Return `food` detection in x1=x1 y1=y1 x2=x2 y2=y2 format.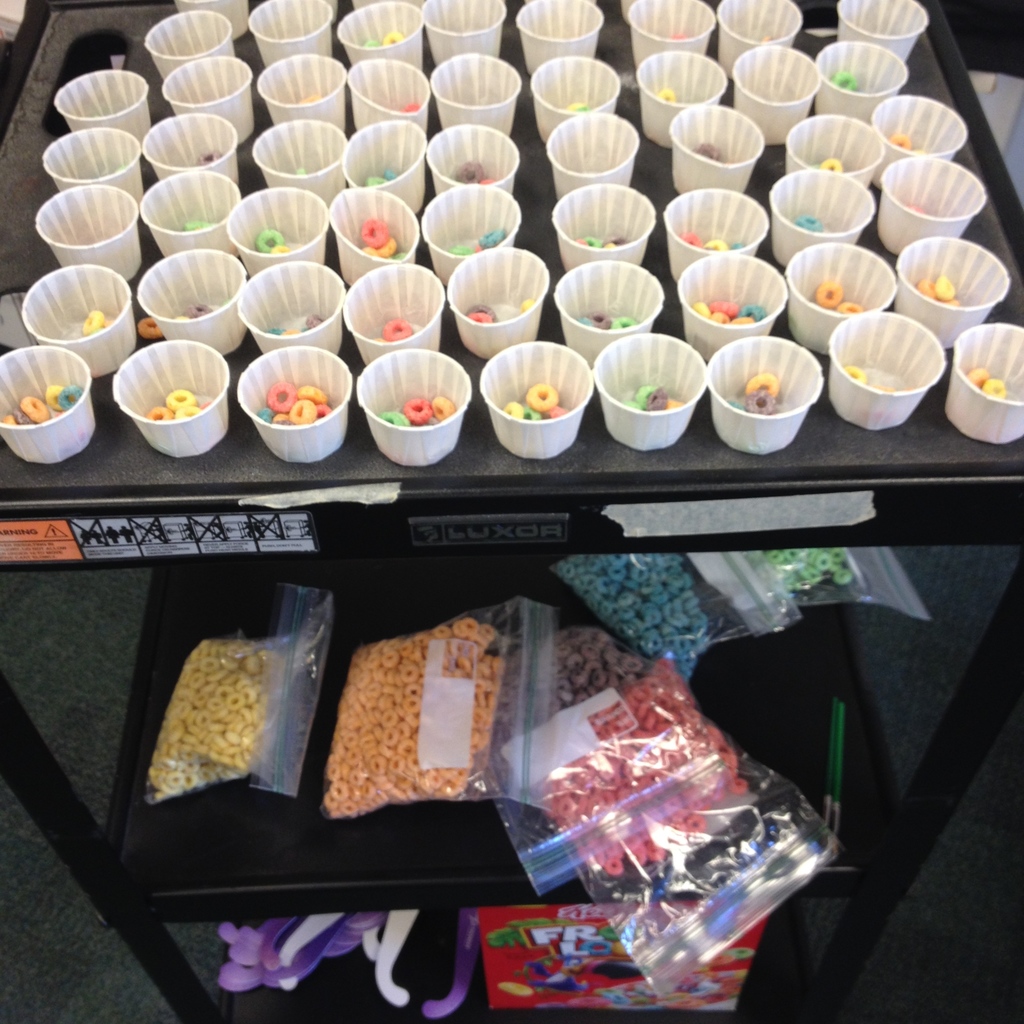
x1=793 y1=209 x2=823 y2=232.
